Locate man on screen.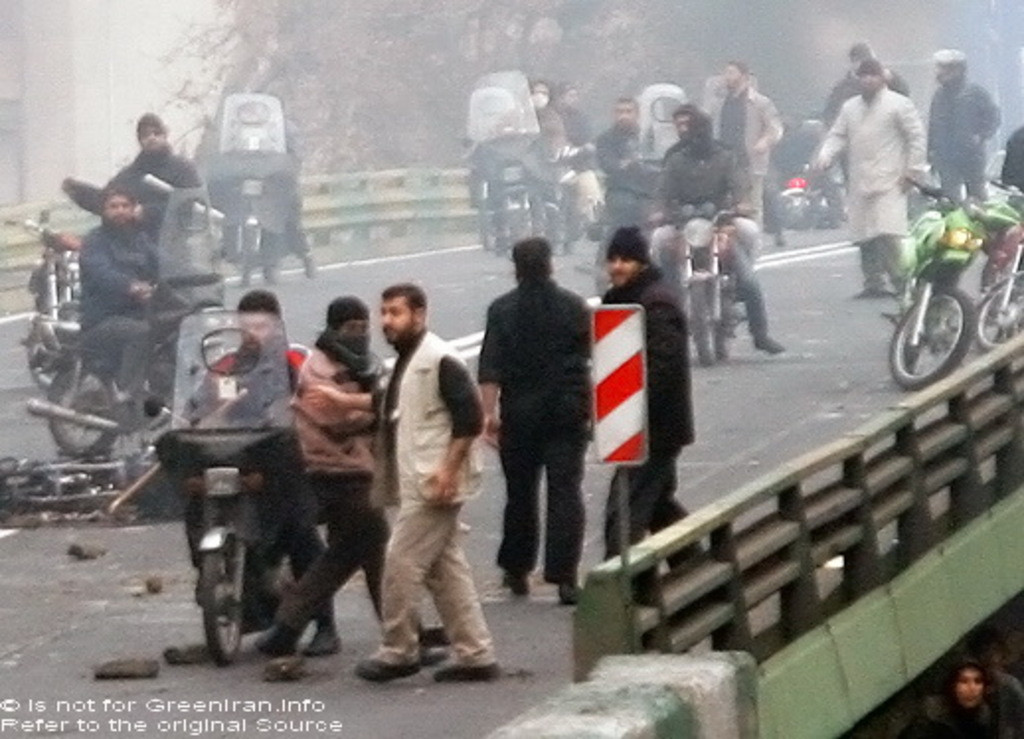
On screen at [658, 101, 741, 174].
